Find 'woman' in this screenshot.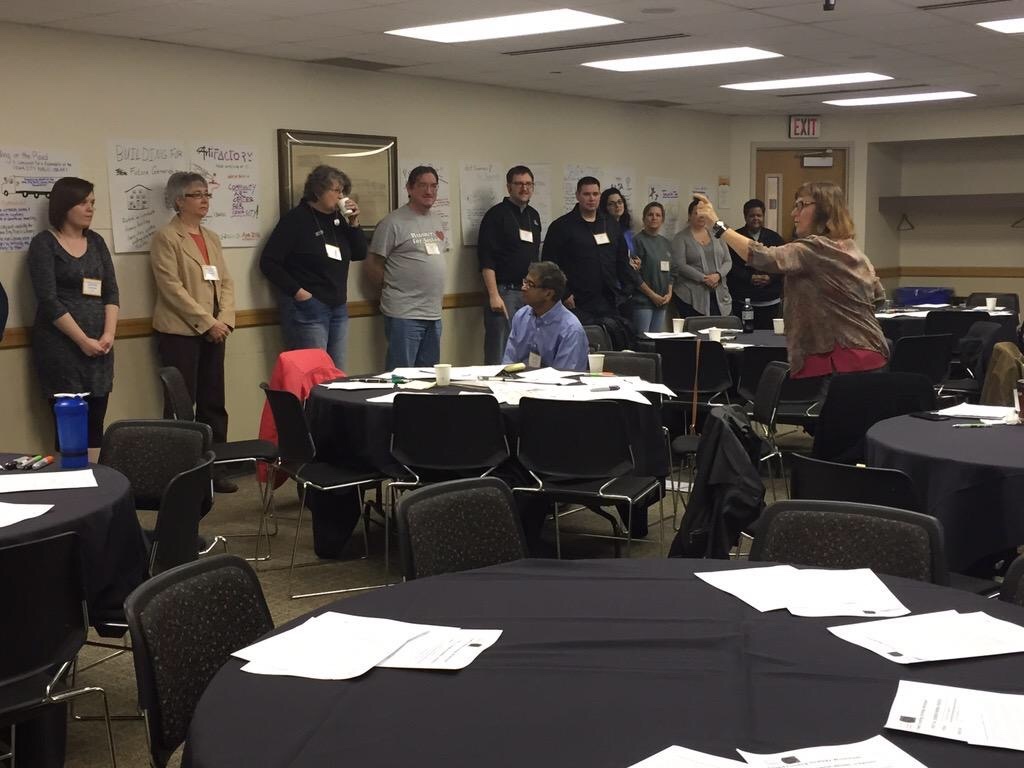
The bounding box for 'woman' is x1=606 y1=186 x2=636 y2=229.
